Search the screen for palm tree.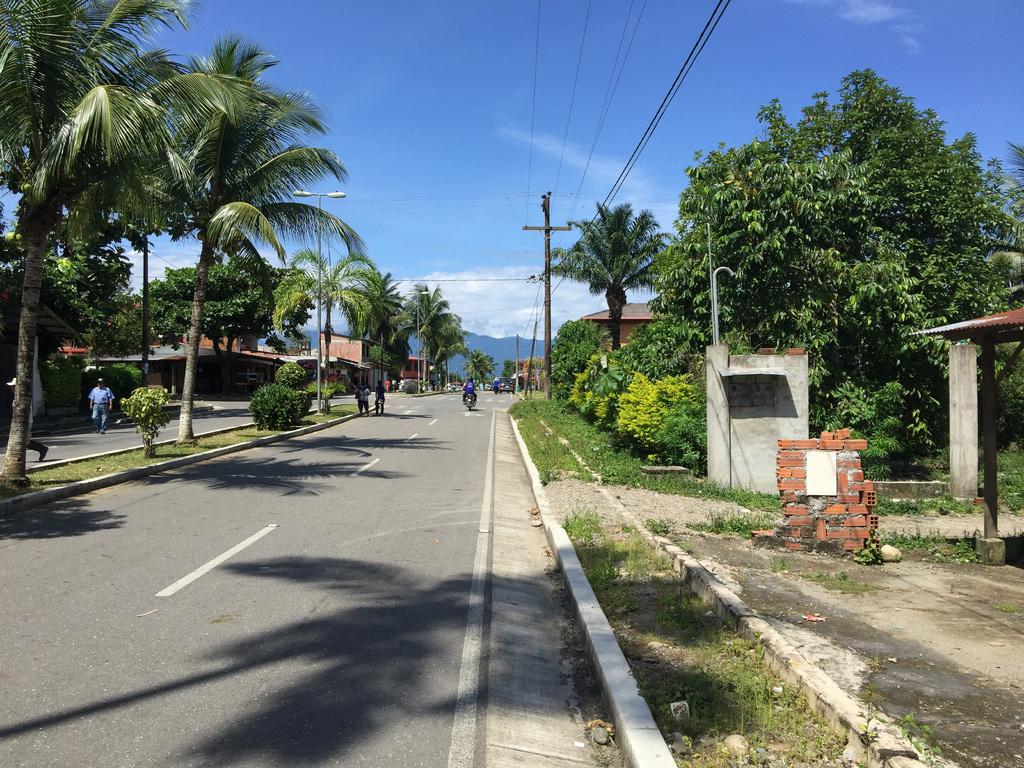
Found at (358, 282, 425, 385).
